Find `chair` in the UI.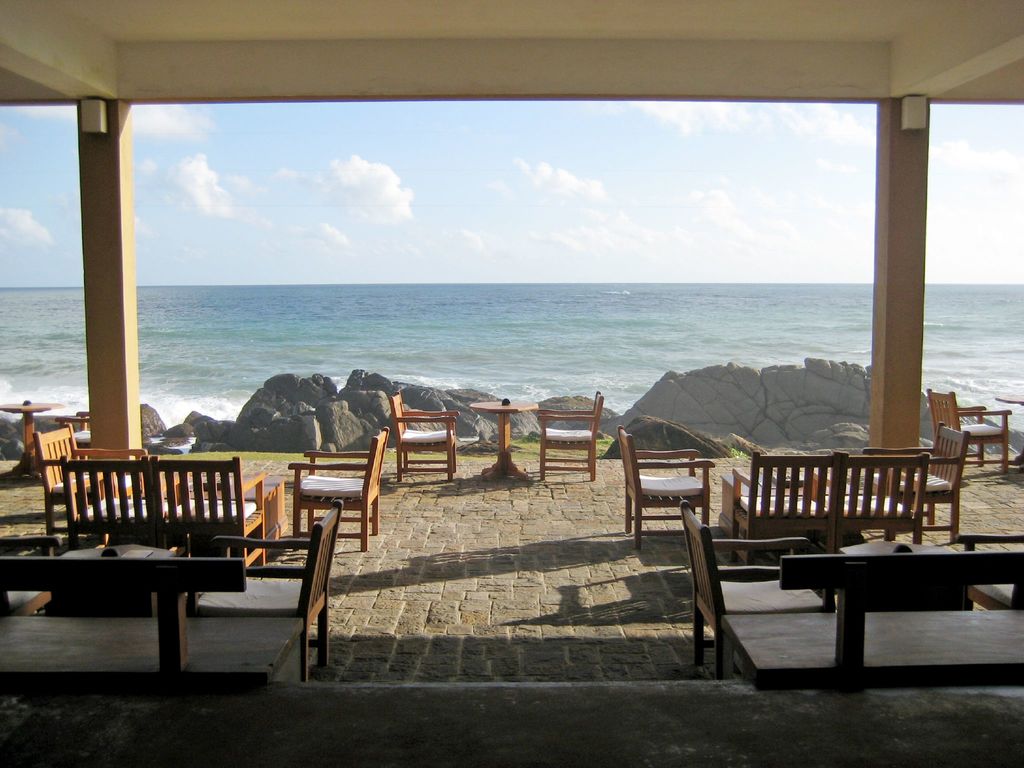
UI element at [x1=612, y1=421, x2=717, y2=549].
